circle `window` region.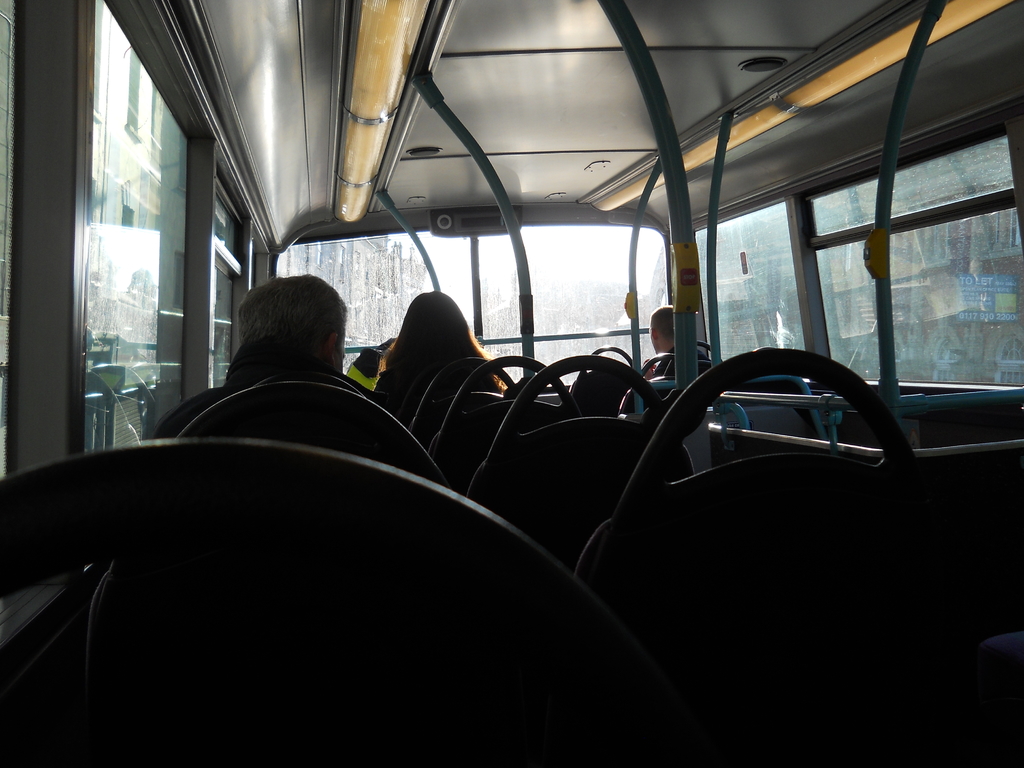
Region: (left=117, top=206, right=138, bottom=267).
